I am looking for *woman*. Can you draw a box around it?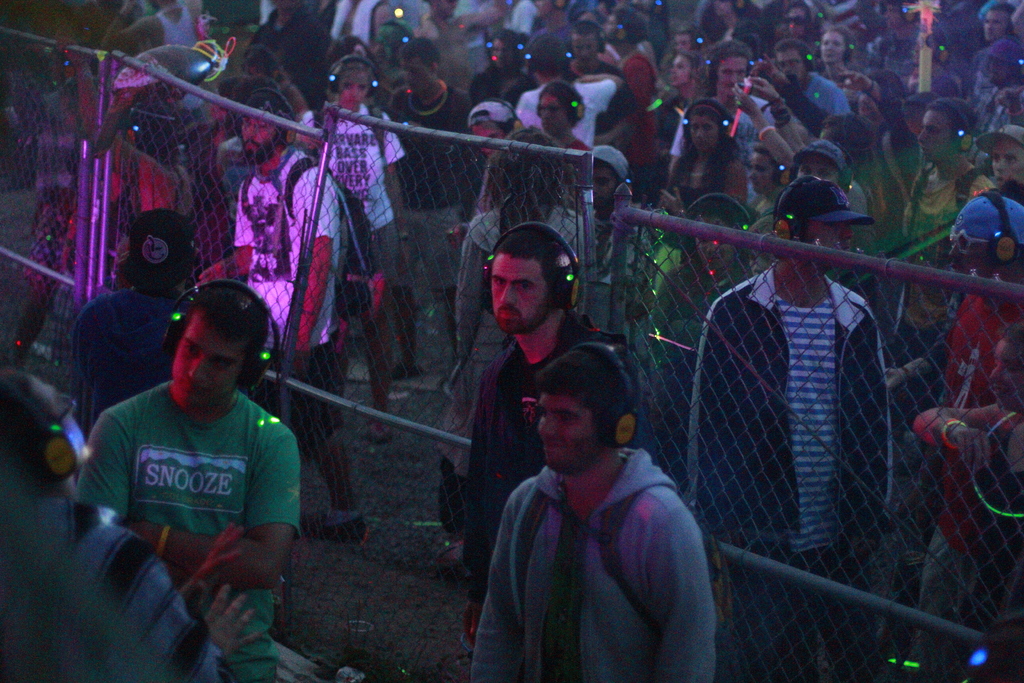
Sure, the bounding box is bbox(813, 24, 860, 85).
